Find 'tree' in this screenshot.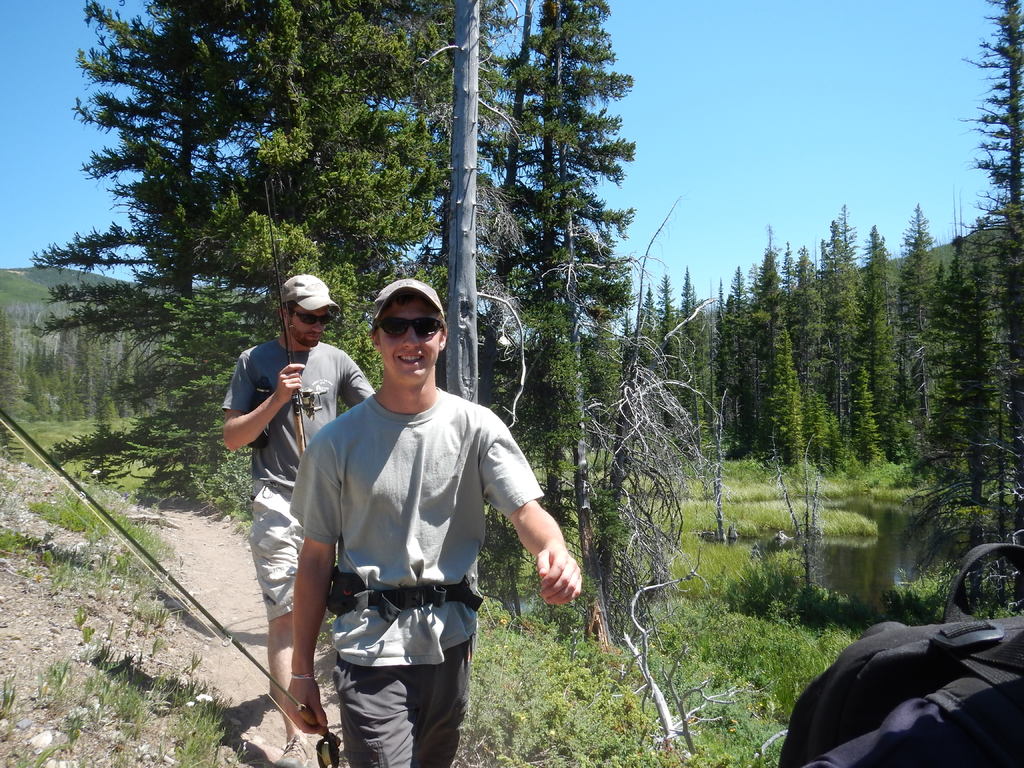
The bounding box for 'tree' is (left=913, top=193, right=1012, bottom=557).
